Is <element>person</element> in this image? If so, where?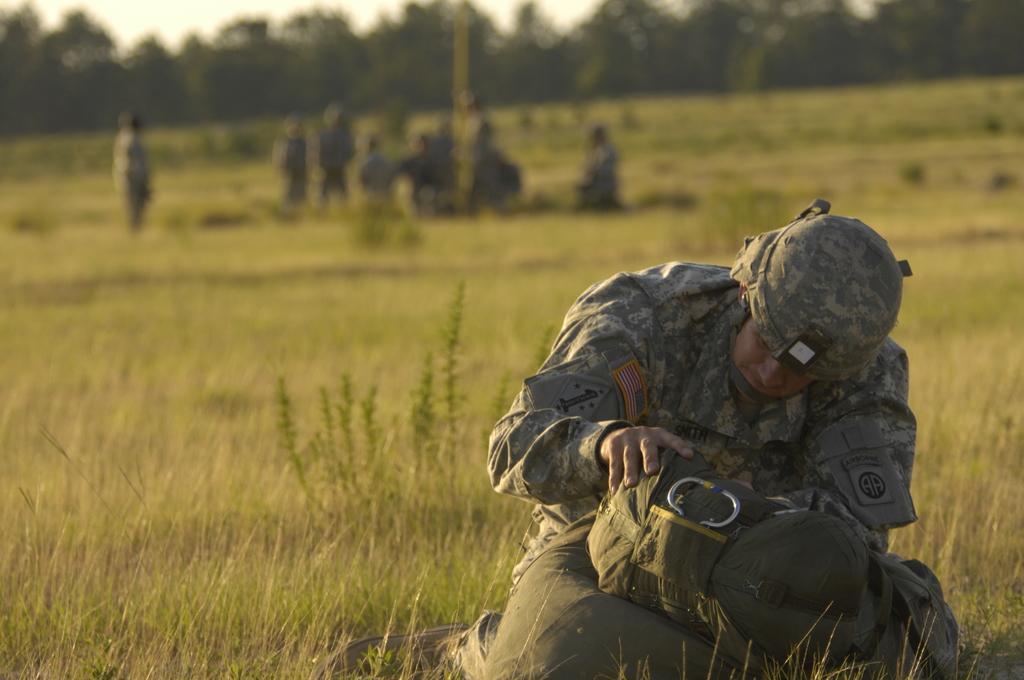
Yes, at left=531, top=193, right=925, bottom=667.
